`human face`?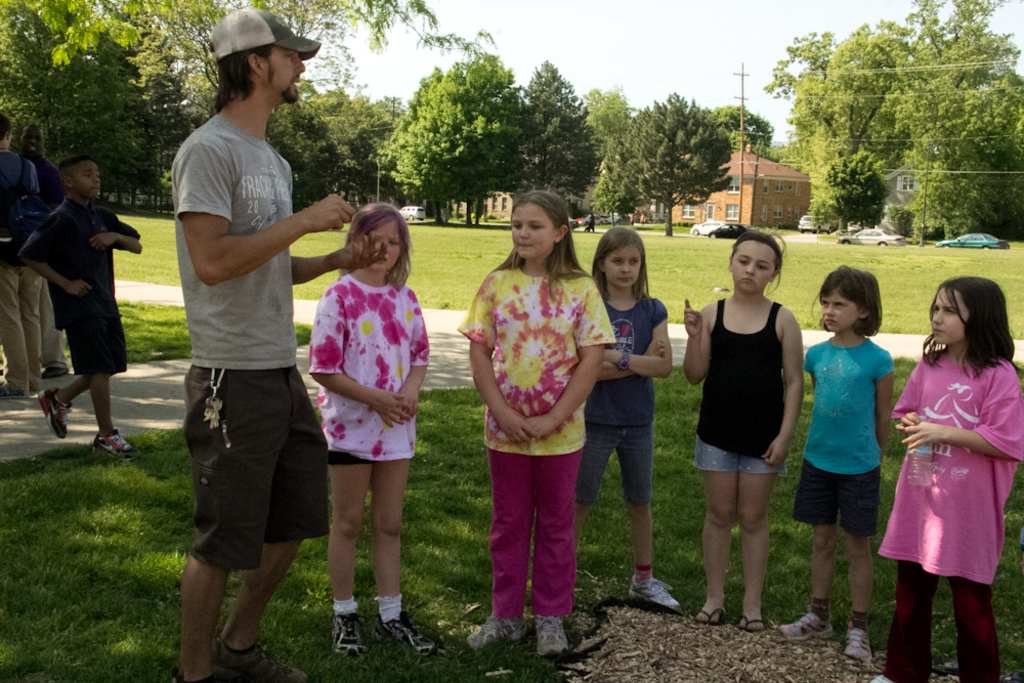
BBox(264, 47, 307, 102)
